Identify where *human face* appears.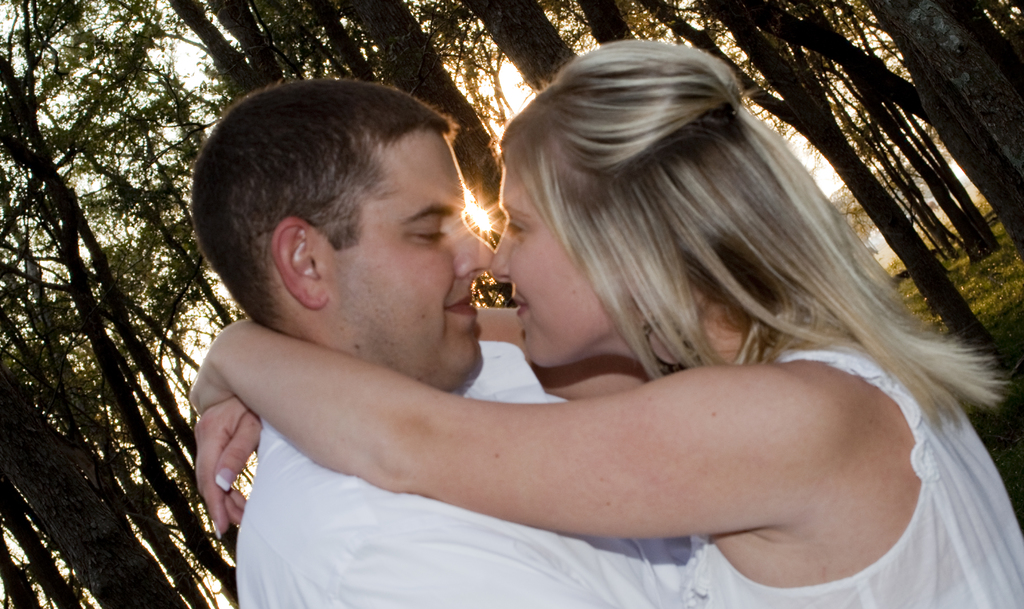
Appears at bbox=(494, 155, 632, 373).
